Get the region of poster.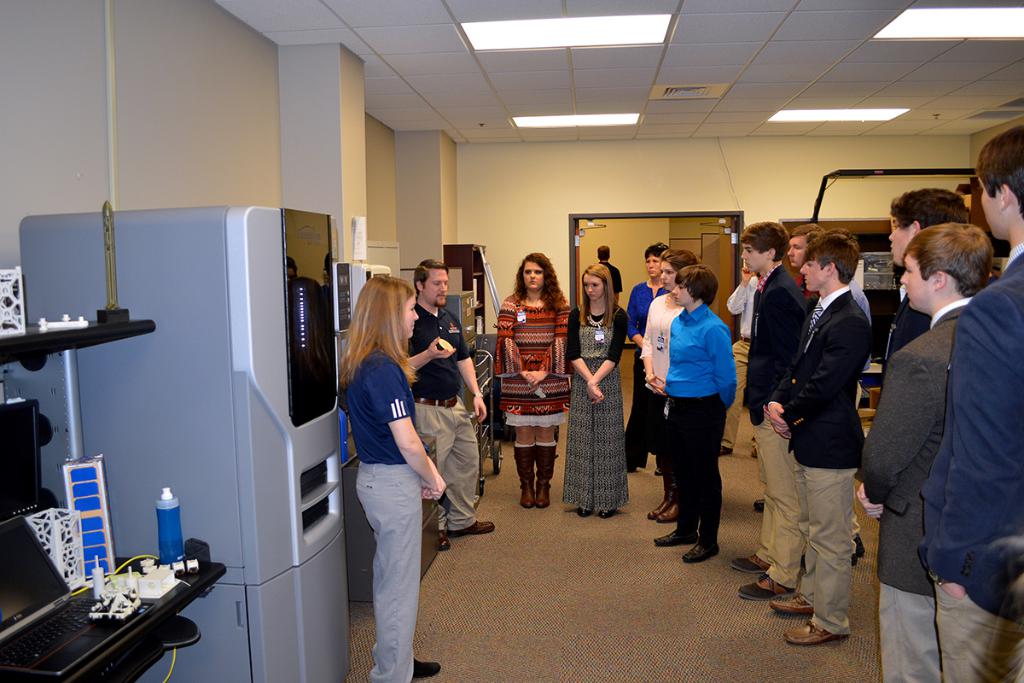
l=852, t=248, r=894, b=289.
